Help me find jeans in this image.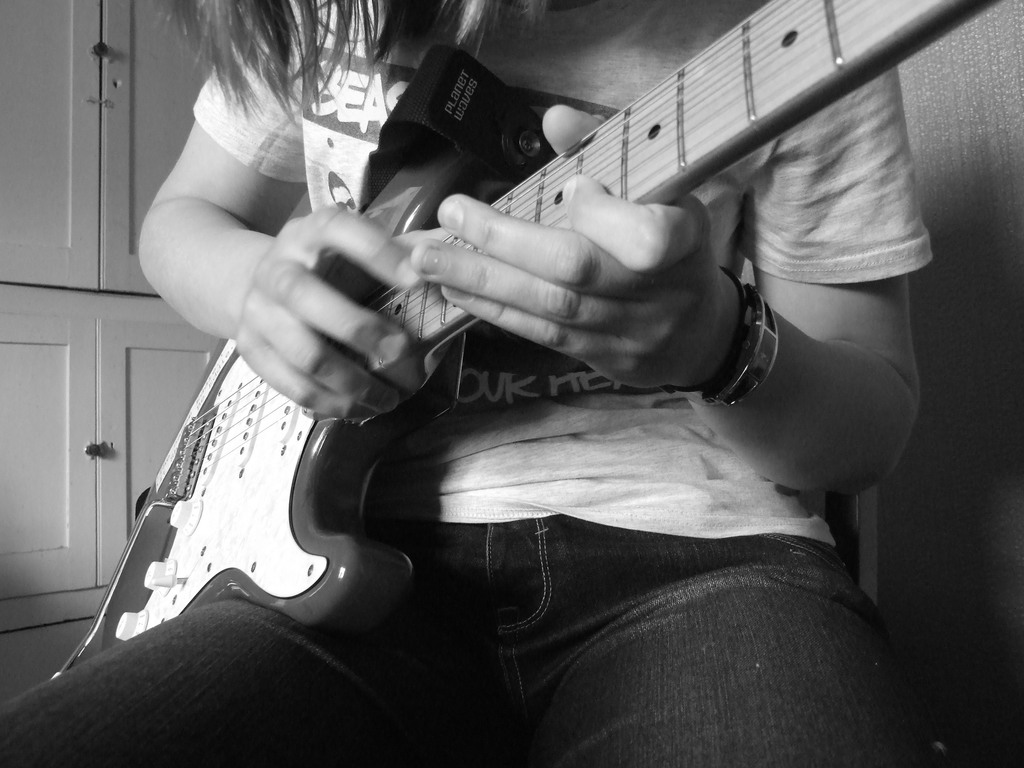
Found it: {"x1": 0, "y1": 515, "x2": 938, "y2": 764}.
